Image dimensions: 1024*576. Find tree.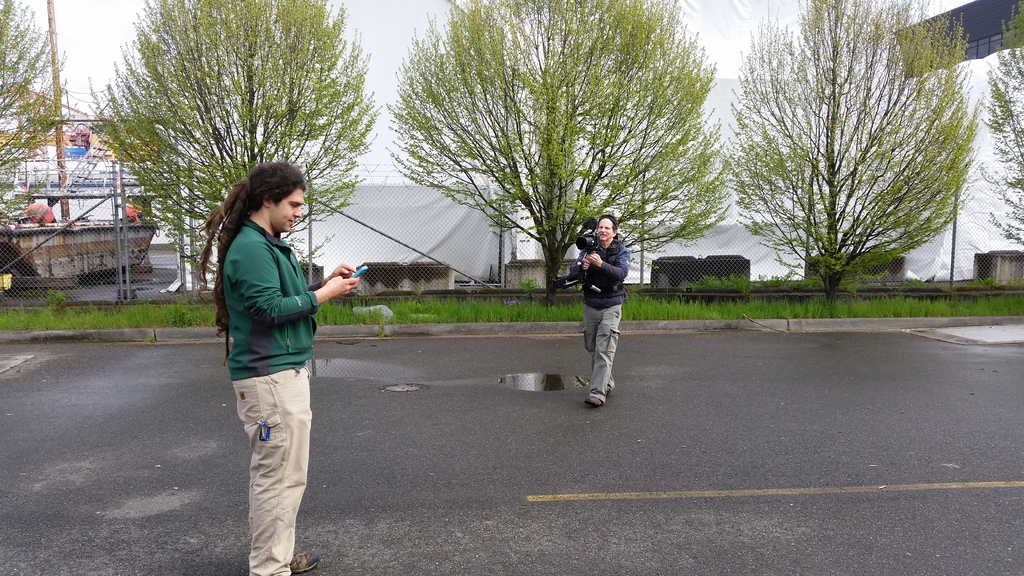
locate(968, 10, 1023, 250).
